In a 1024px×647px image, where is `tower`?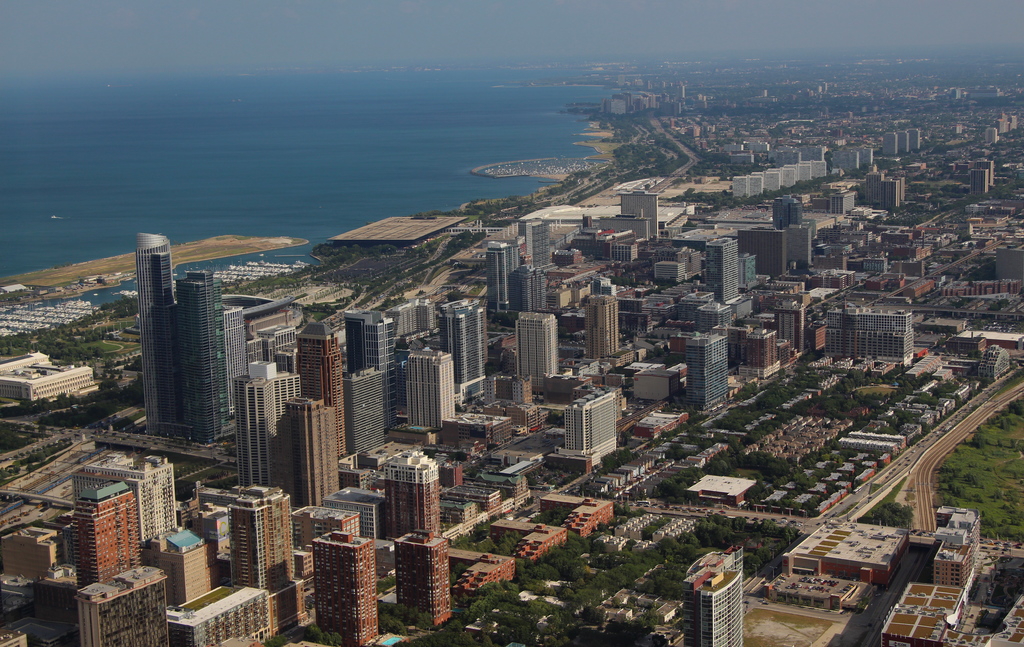
(686,335,731,413).
